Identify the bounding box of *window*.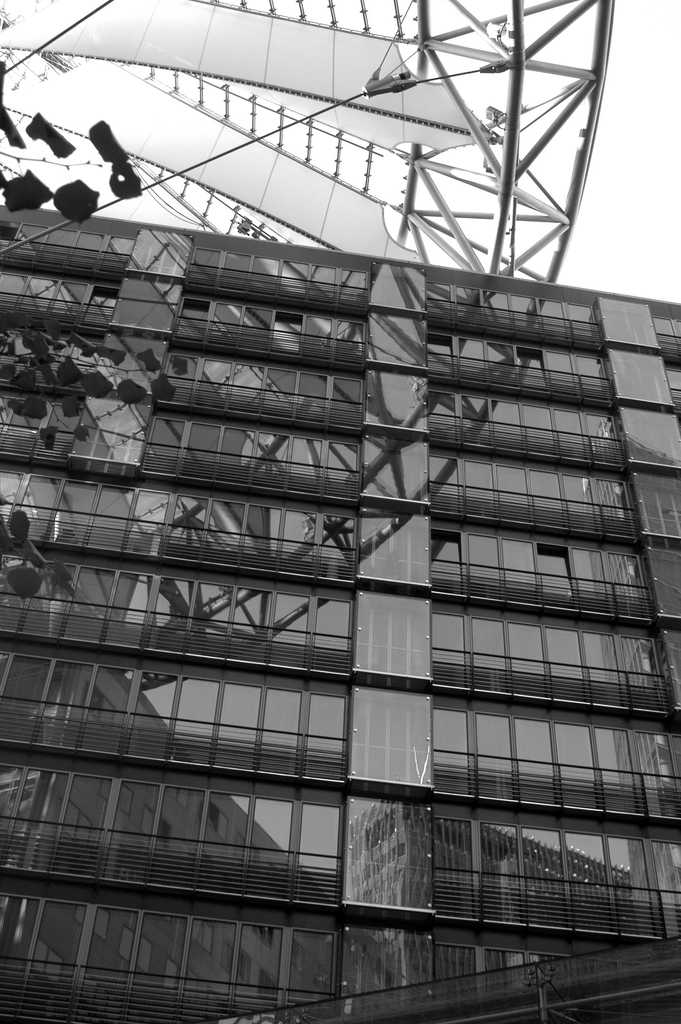
box(425, 610, 666, 703).
